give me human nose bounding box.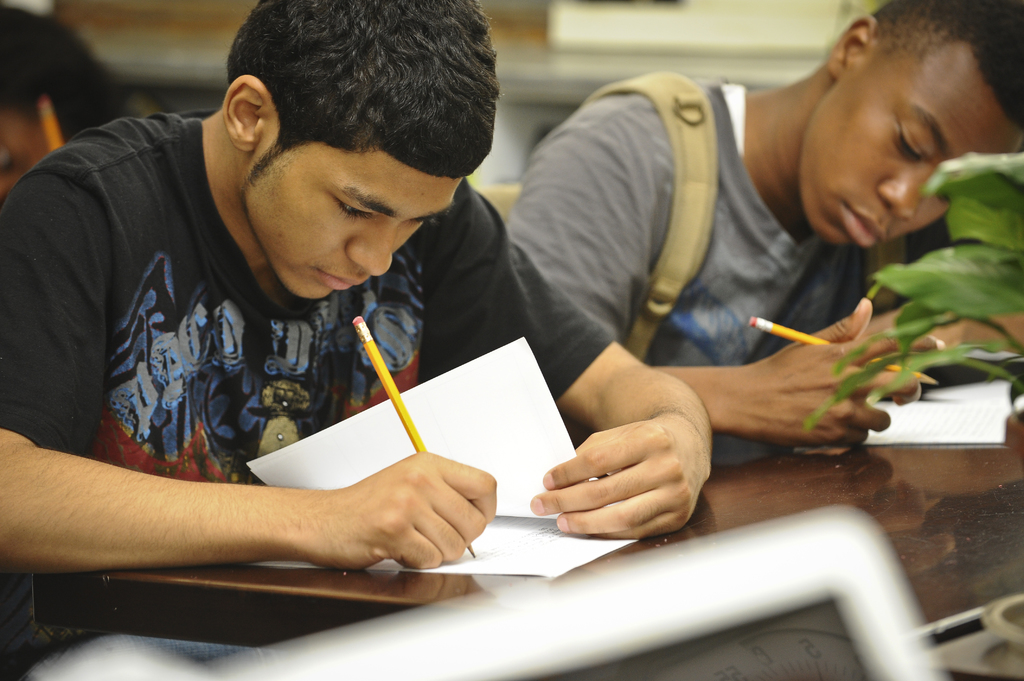
[left=346, top=221, right=394, bottom=277].
